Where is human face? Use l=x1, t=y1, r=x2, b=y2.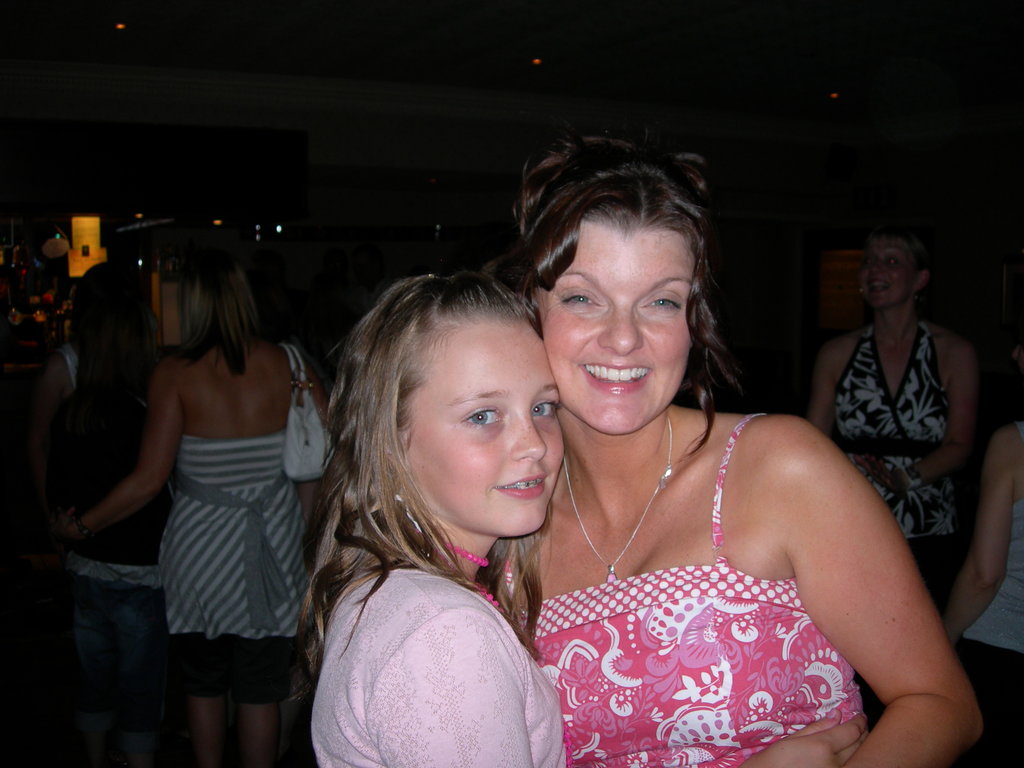
l=538, t=234, r=697, b=440.
